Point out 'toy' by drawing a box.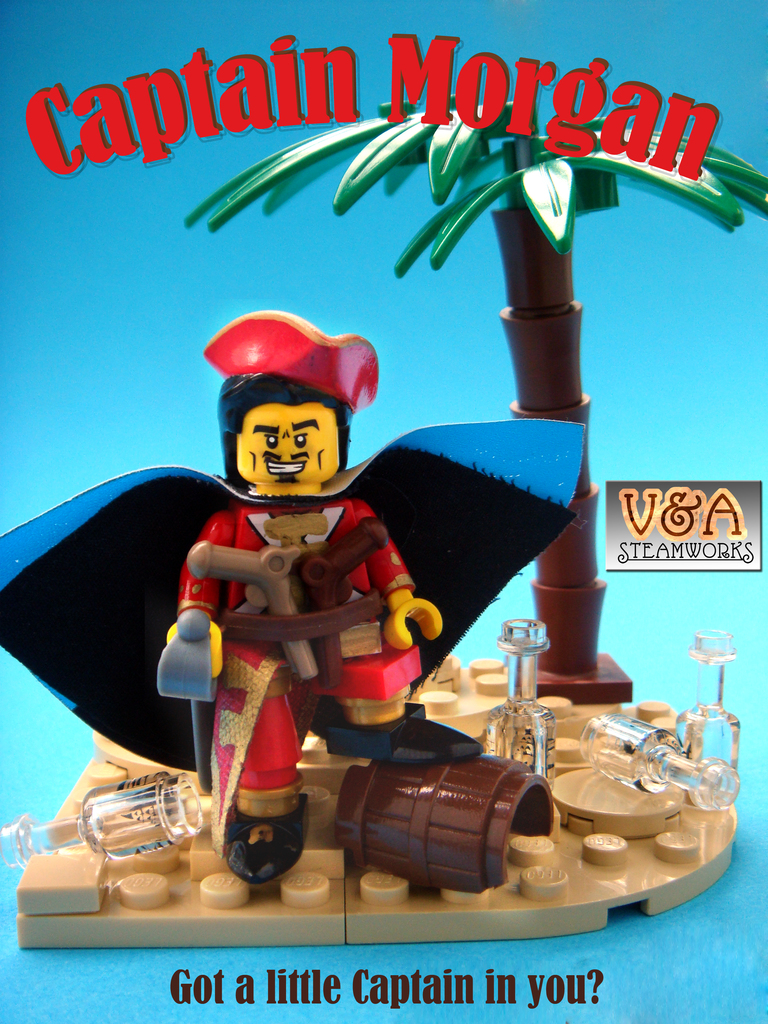
[0, 295, 563, 903].
